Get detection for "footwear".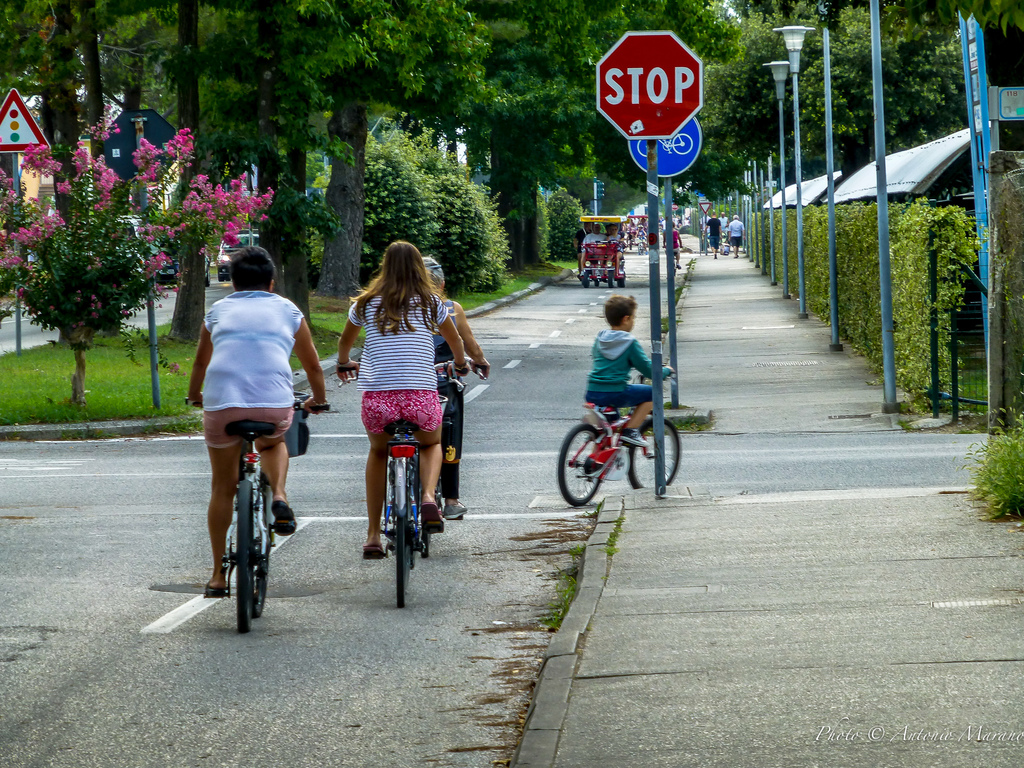
Detection: (left=443, top=502, right=465, bottom=520).
